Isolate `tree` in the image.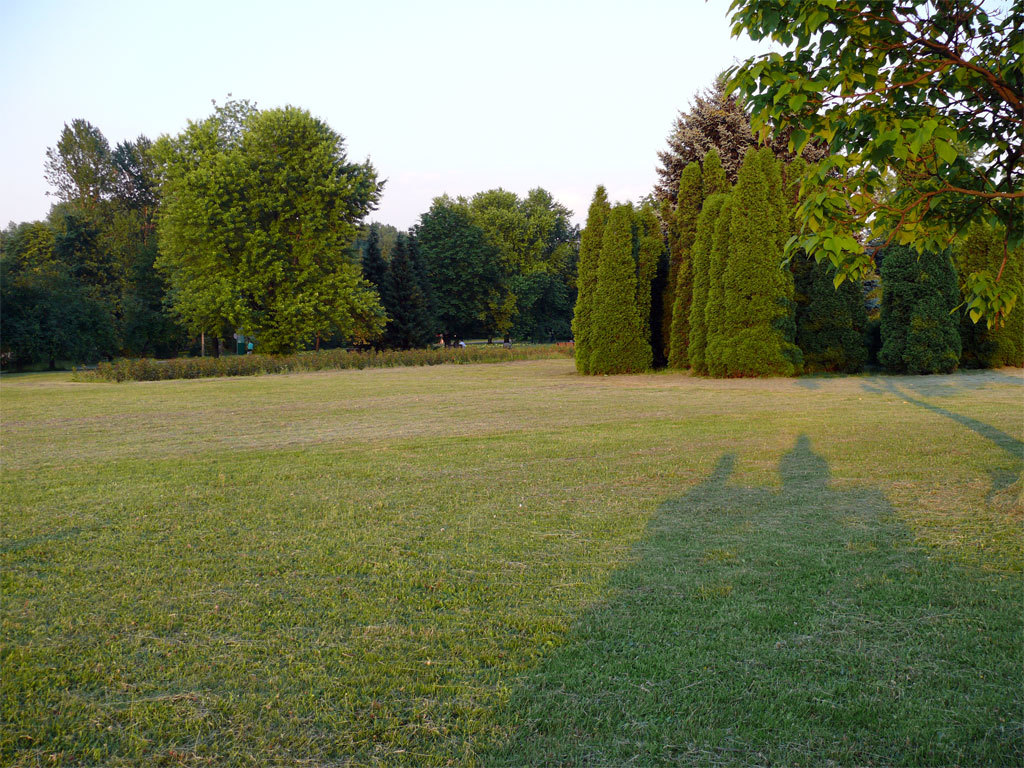
Isolated region: (left=656, top=85, right=868, bottom=320).
